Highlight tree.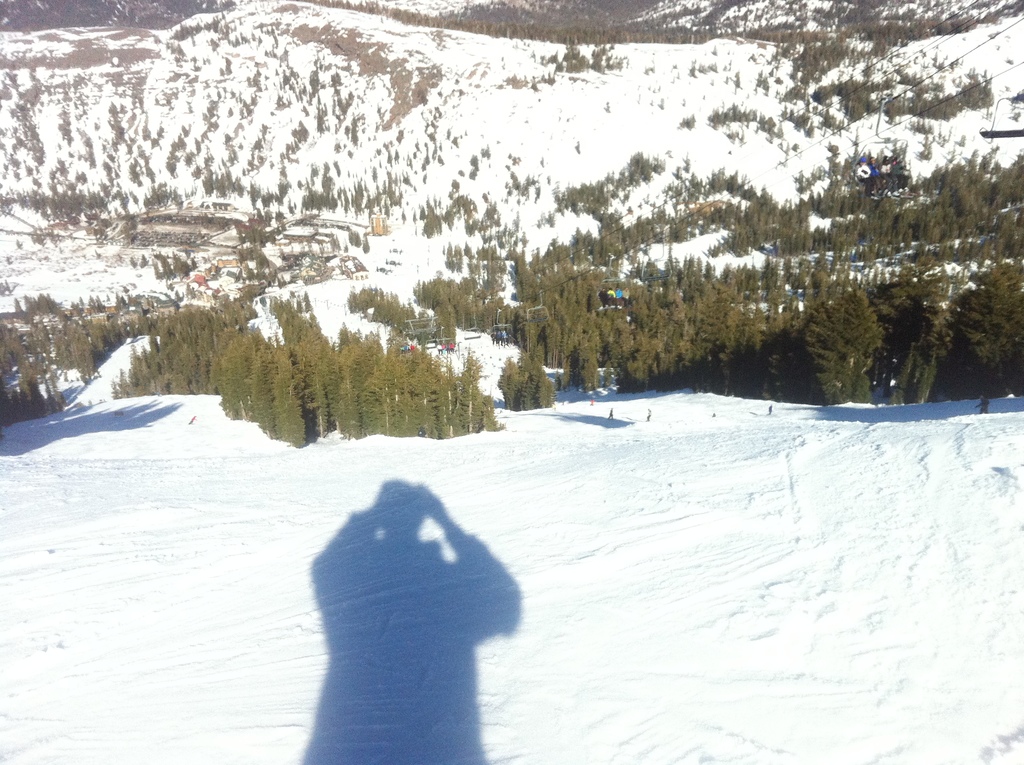
Highlighted region: 78,316,106,362.
